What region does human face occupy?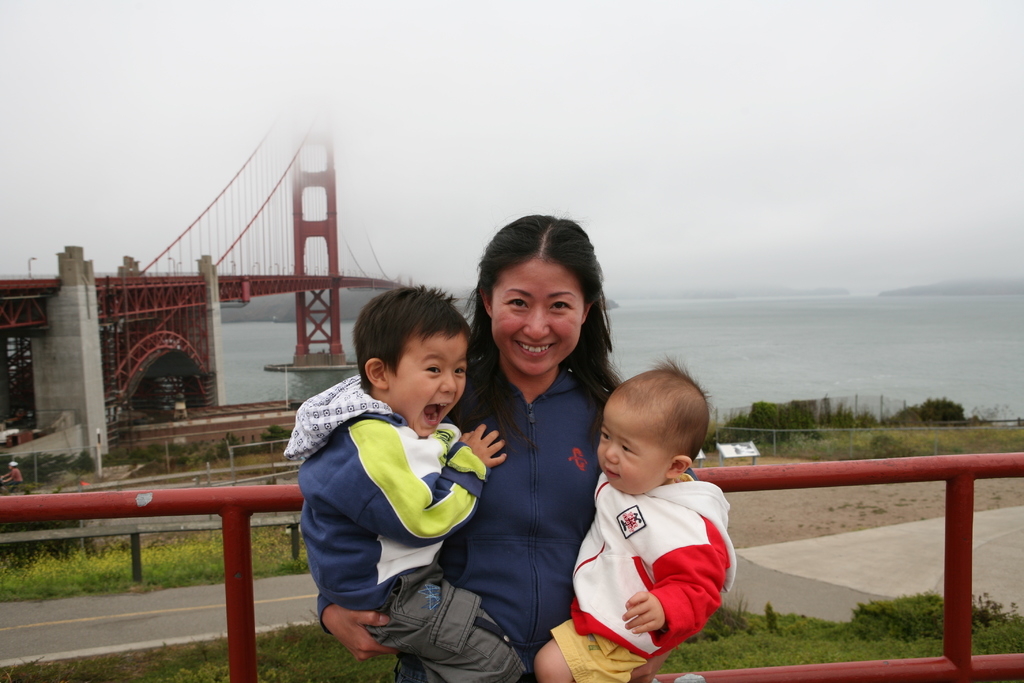
[490, 258, 586, 378].
